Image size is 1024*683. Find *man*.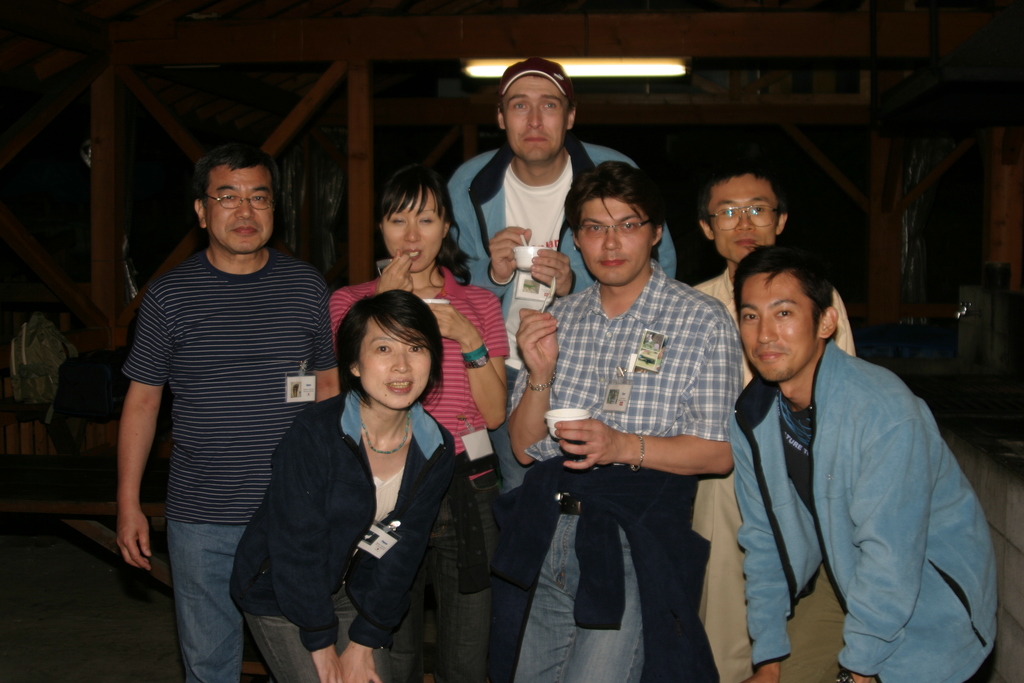
(124, 147, 335, 681).
